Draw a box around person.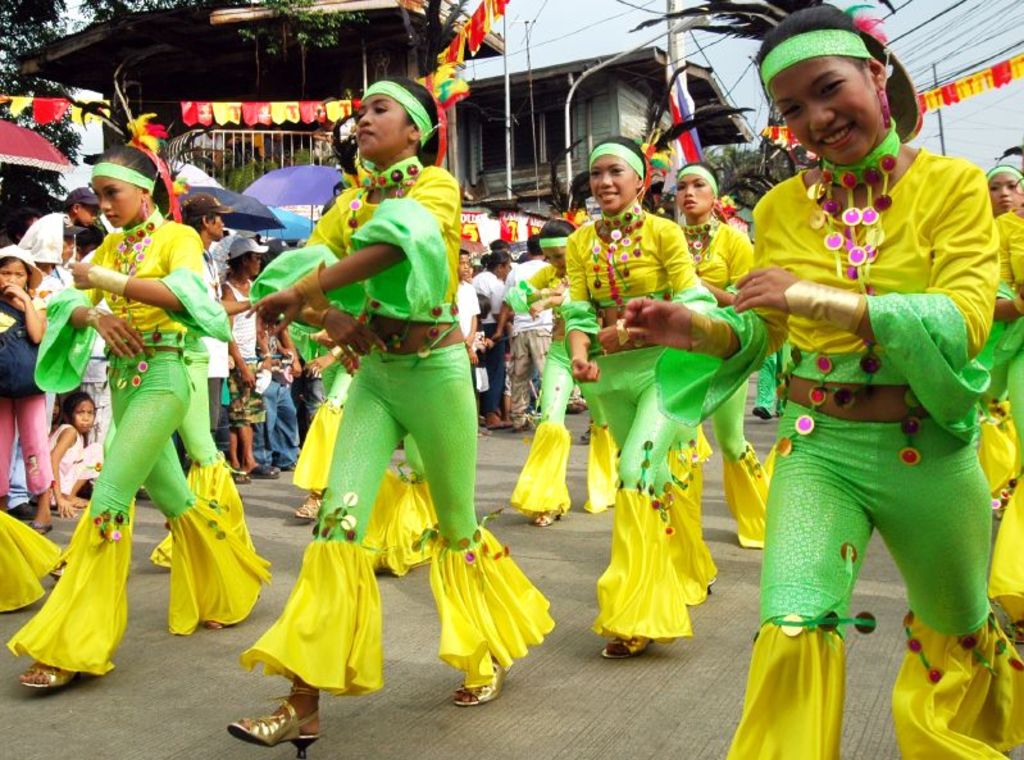
pyautogui.locateOnScreen(0, 244, 55, 534).
